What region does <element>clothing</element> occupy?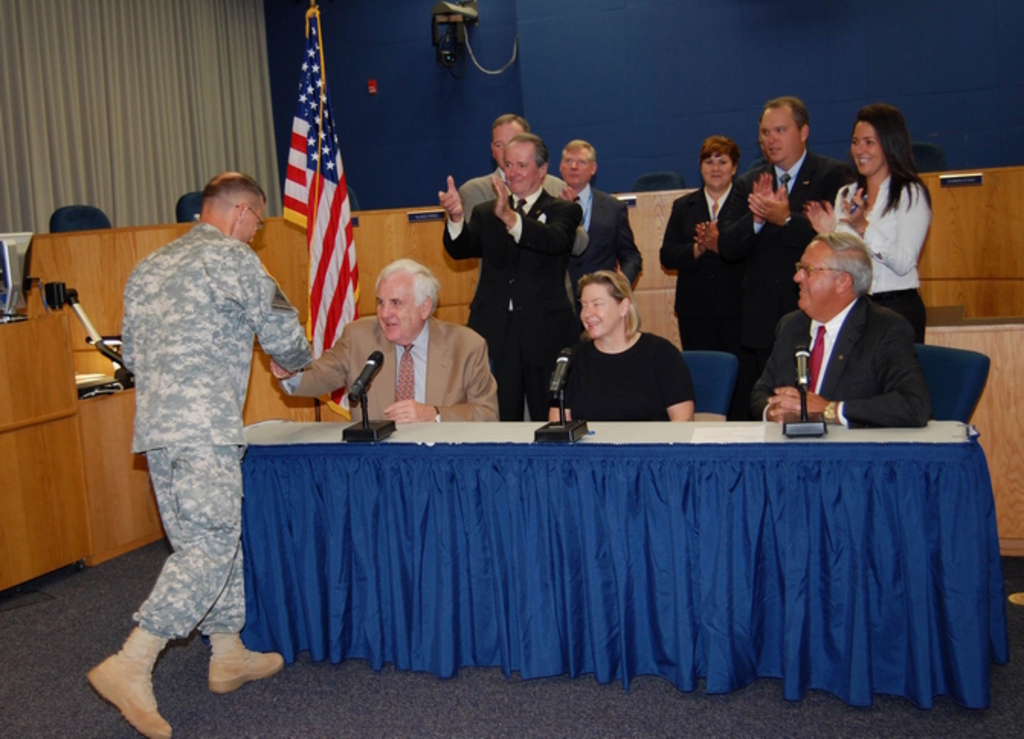
745:298:934:432.
